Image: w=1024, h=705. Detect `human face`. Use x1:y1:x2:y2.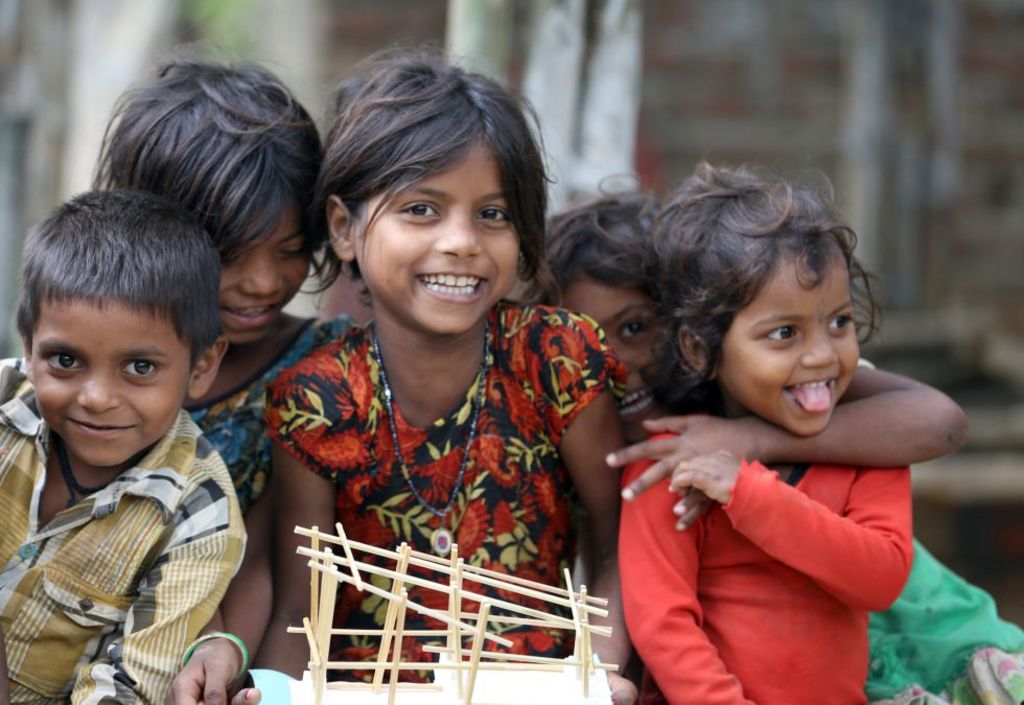
355:141:521:333.
